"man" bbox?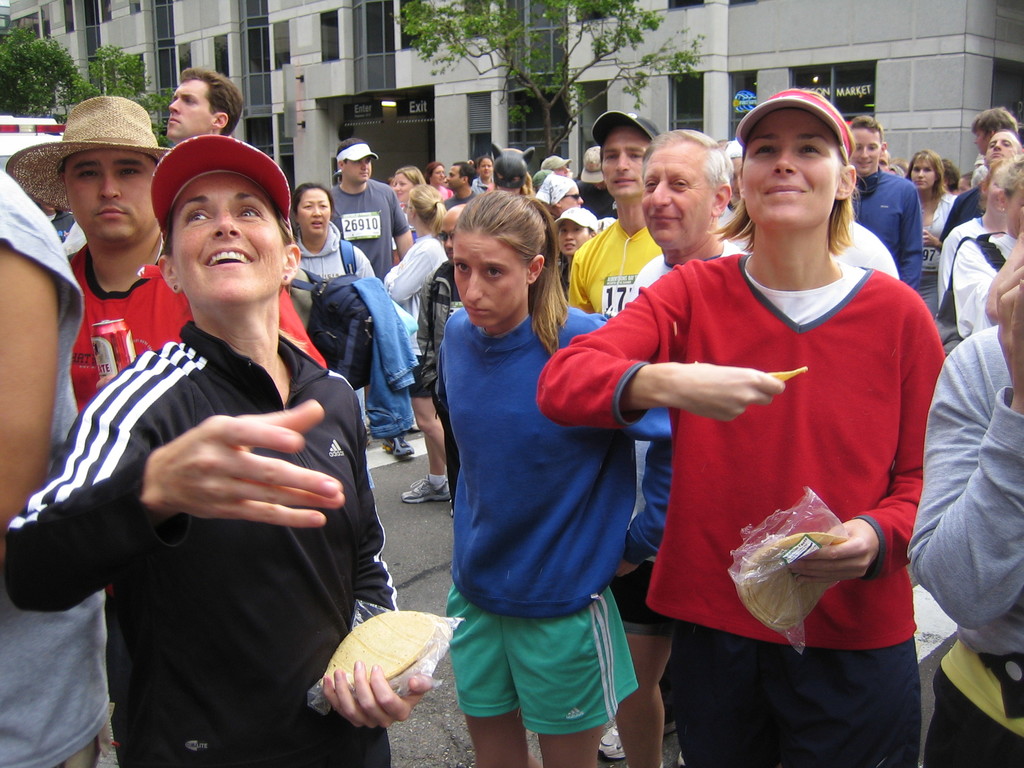
box(941, 126, 1023, 241)
